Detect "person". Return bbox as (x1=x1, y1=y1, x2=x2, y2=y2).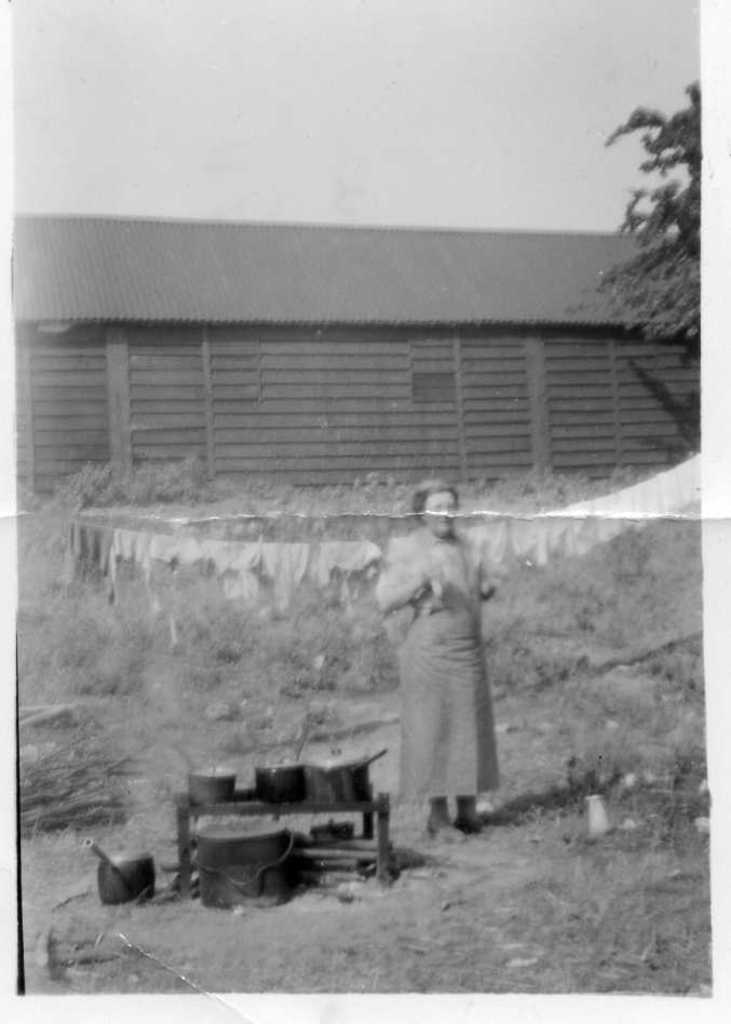
(x1=371, y1=480, x2=515, y2=891).
